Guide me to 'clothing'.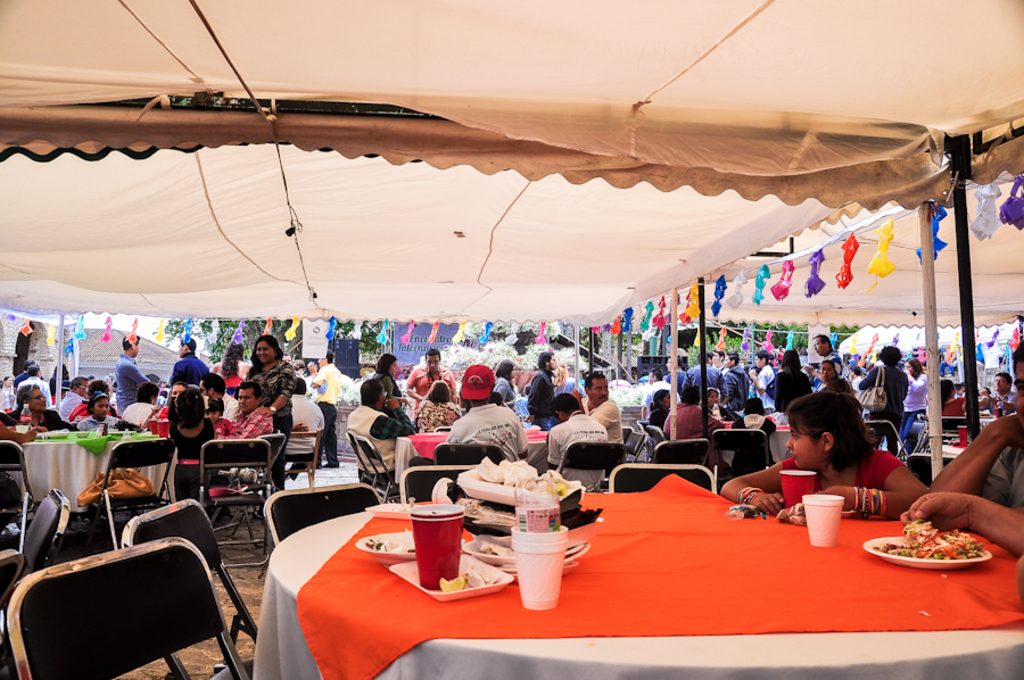
Guidance: region(313, 366, 340, 459).
